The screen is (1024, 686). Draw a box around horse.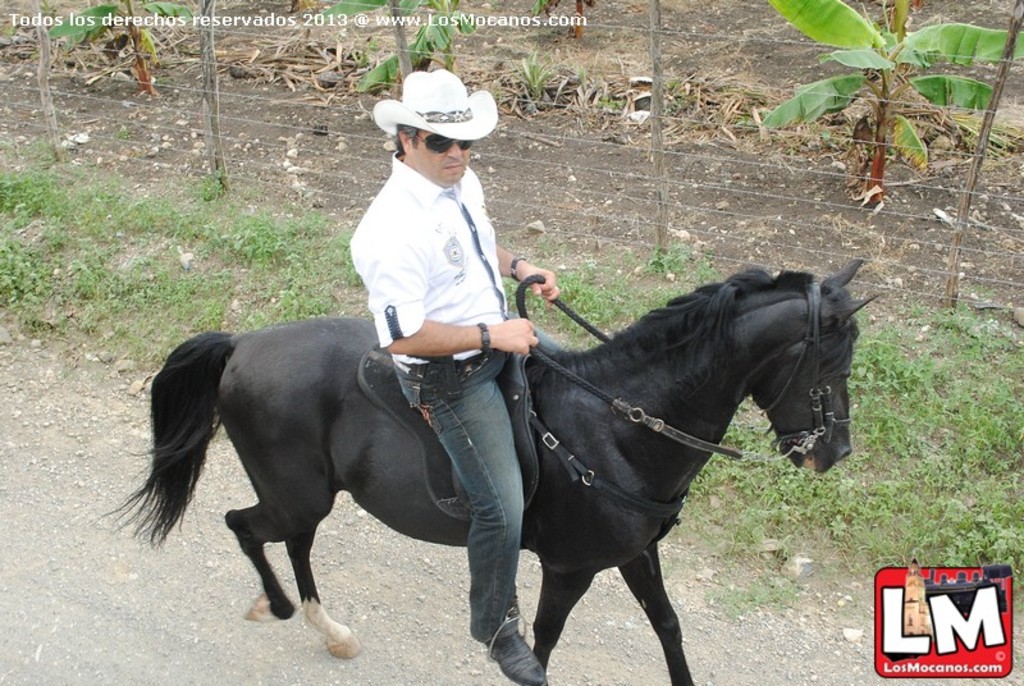
region(96, 259, 883, 685).
